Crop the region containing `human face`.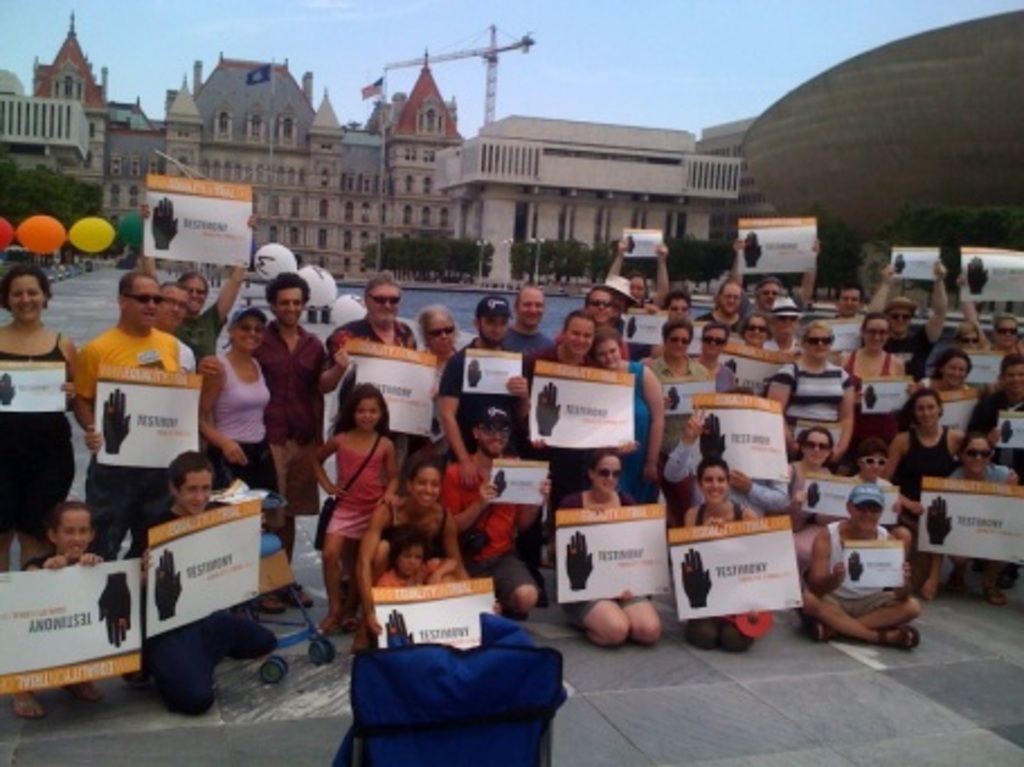
Crop region: 565,315,594,358.
